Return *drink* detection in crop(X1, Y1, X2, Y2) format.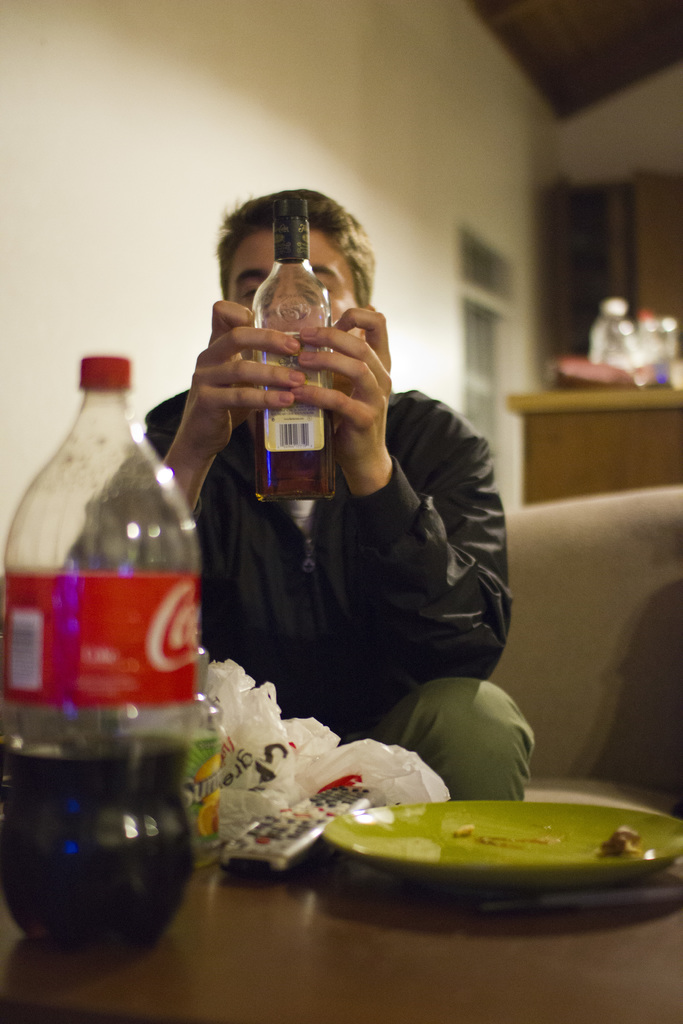
crop(248, 410, 339, 504).
